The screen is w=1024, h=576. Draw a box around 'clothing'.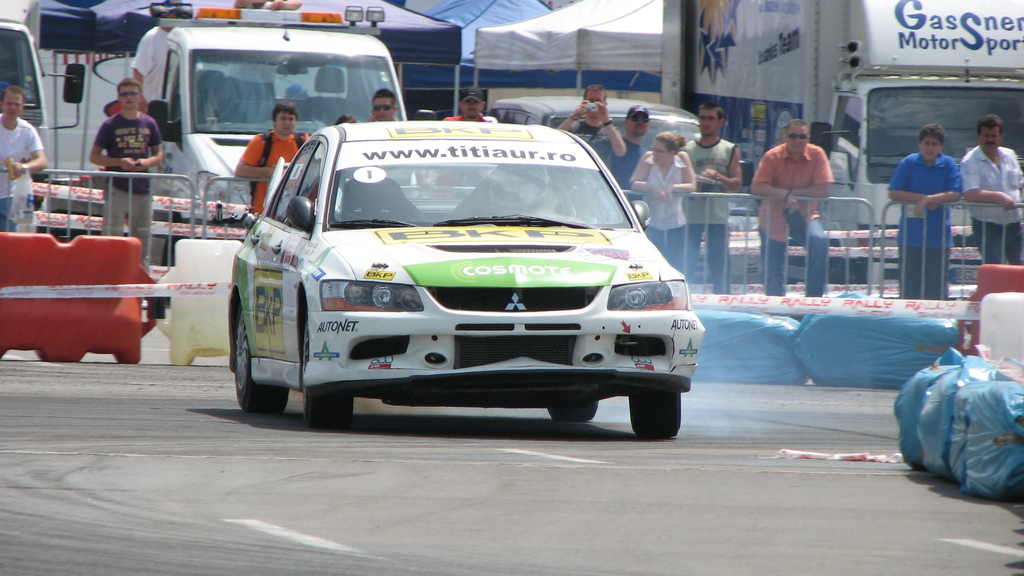
box(683, 132, 740, 300).
